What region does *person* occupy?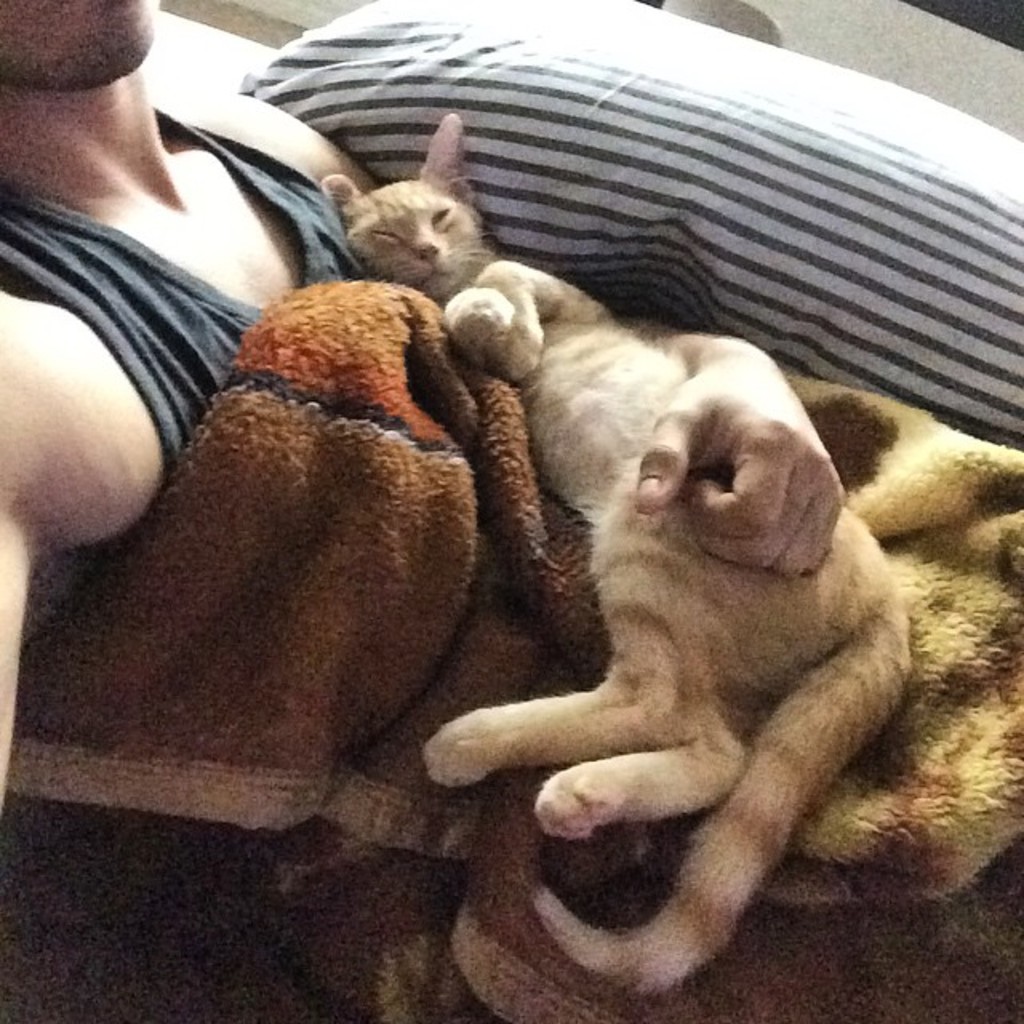
locate(0, 0, 386, 829).
